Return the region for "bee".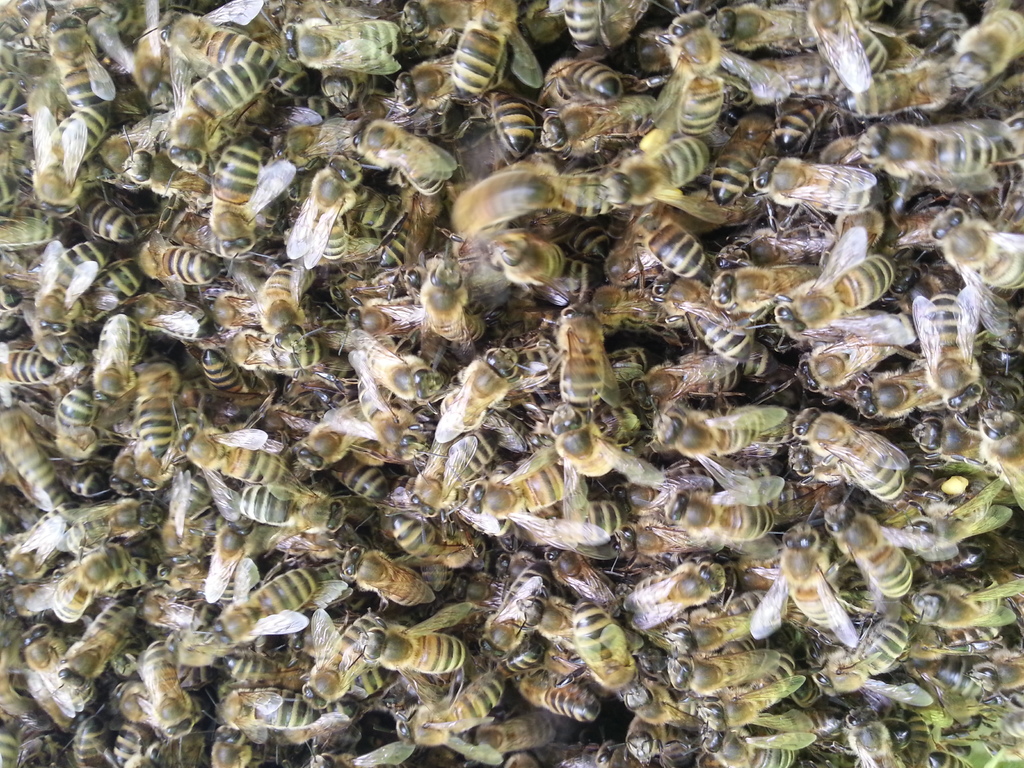
{"left": 292, "top": 623, "right": 384, "bottom": 700}.
